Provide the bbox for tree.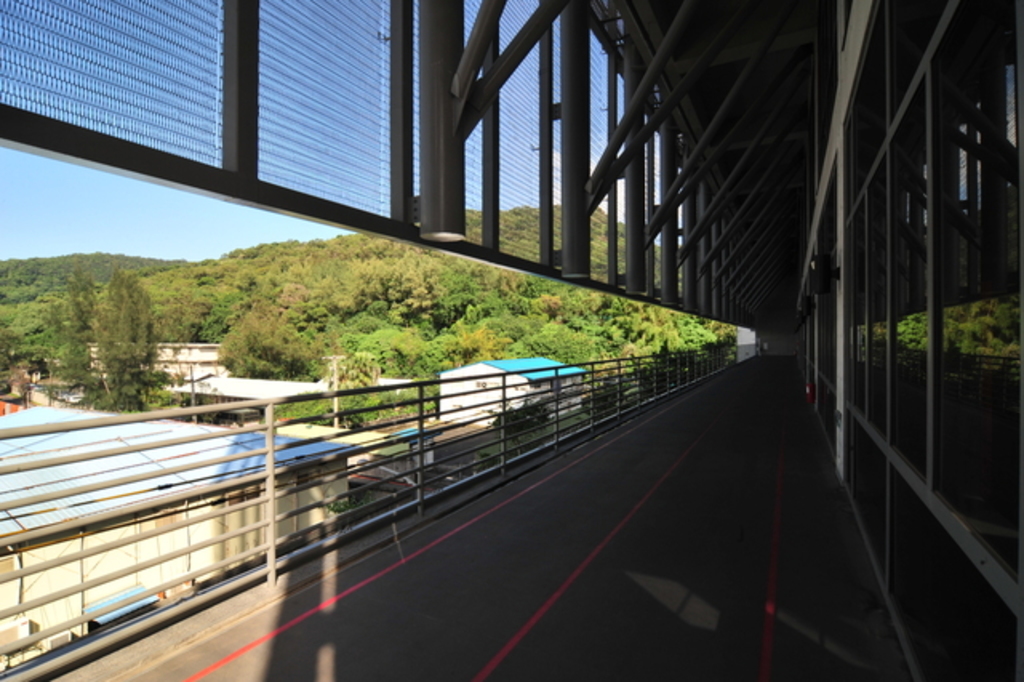
select_region(448, 314, 515, 365).
